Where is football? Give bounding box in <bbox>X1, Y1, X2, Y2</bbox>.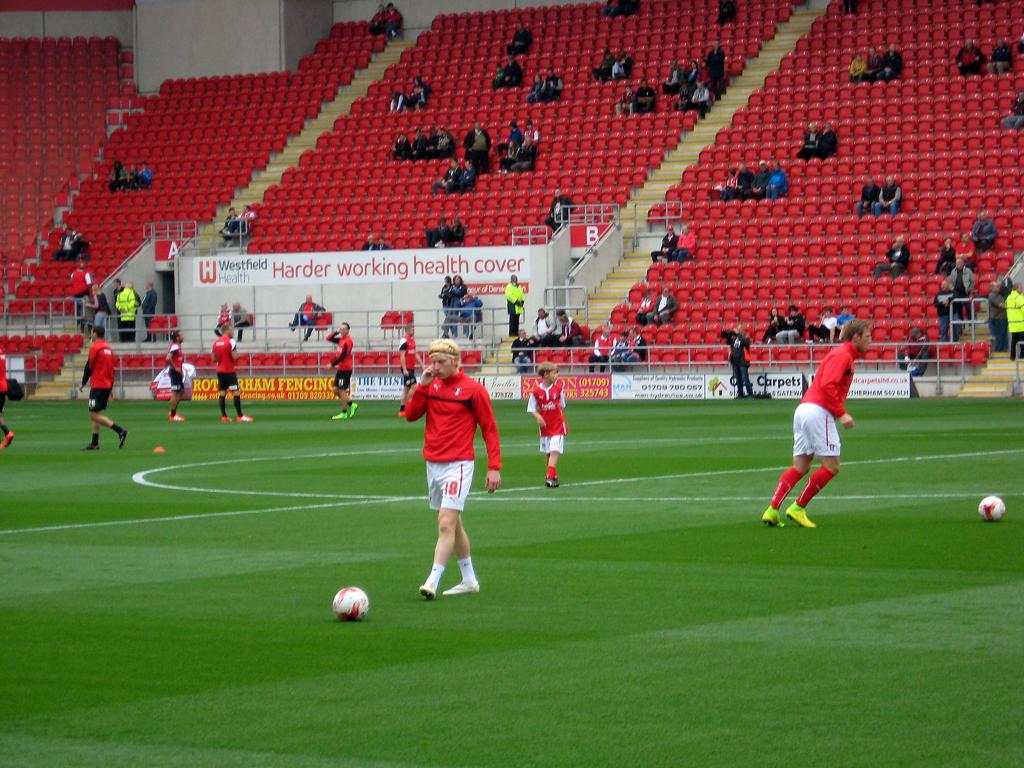
<bbox>333, 587, 367, 622</bbox>.
